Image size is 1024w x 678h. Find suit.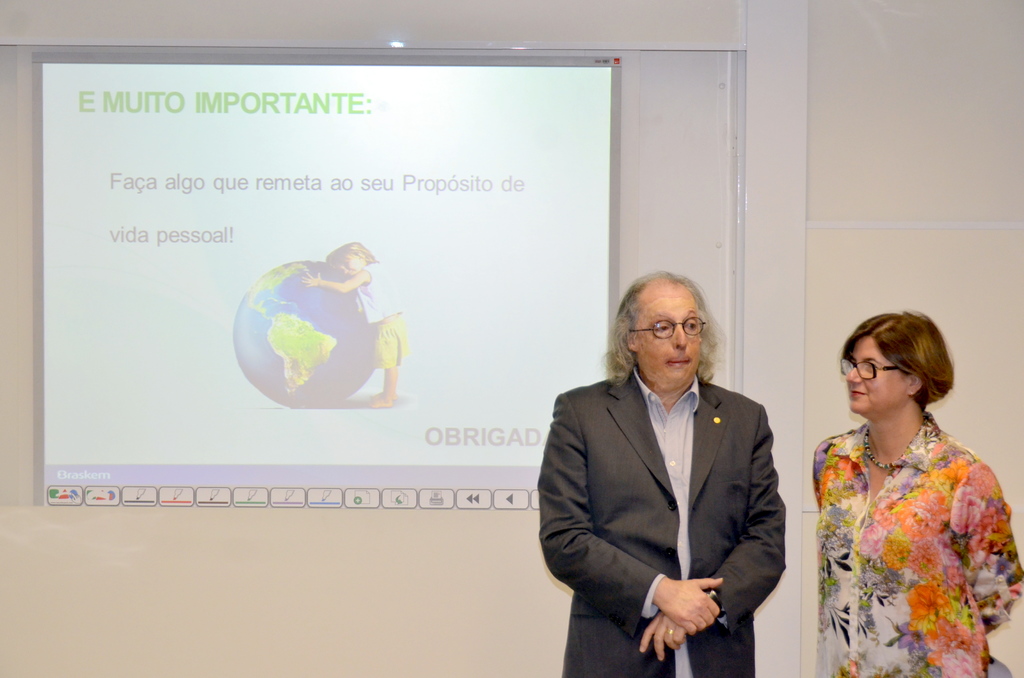
rect(529, 321, 752, 655).
